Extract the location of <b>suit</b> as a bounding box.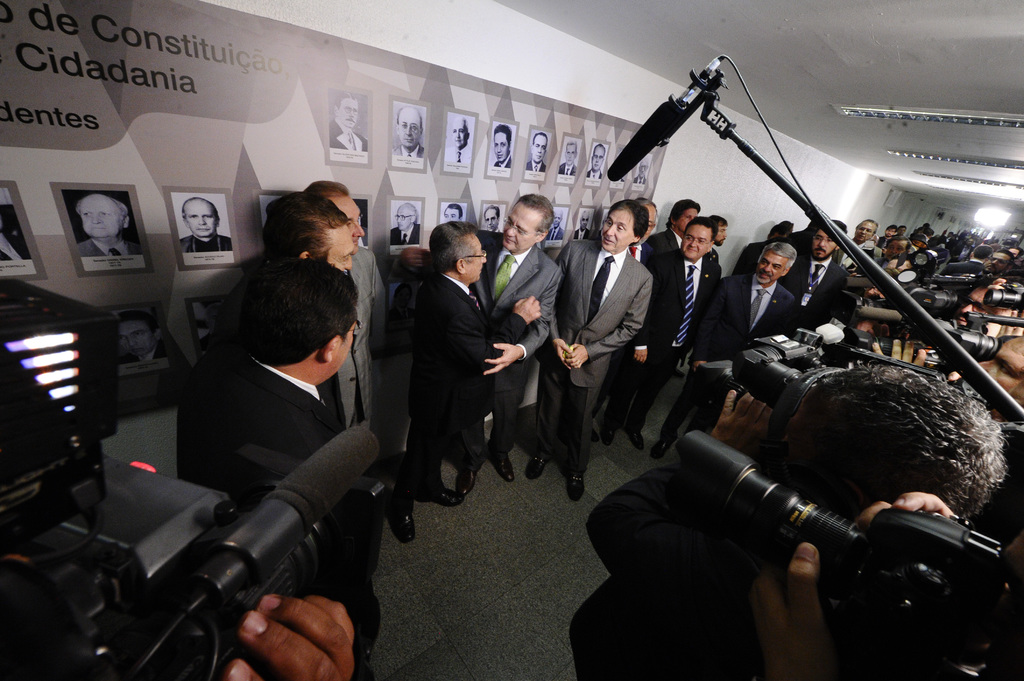
[x1=611, y1=244, x2=728, y2=408].
